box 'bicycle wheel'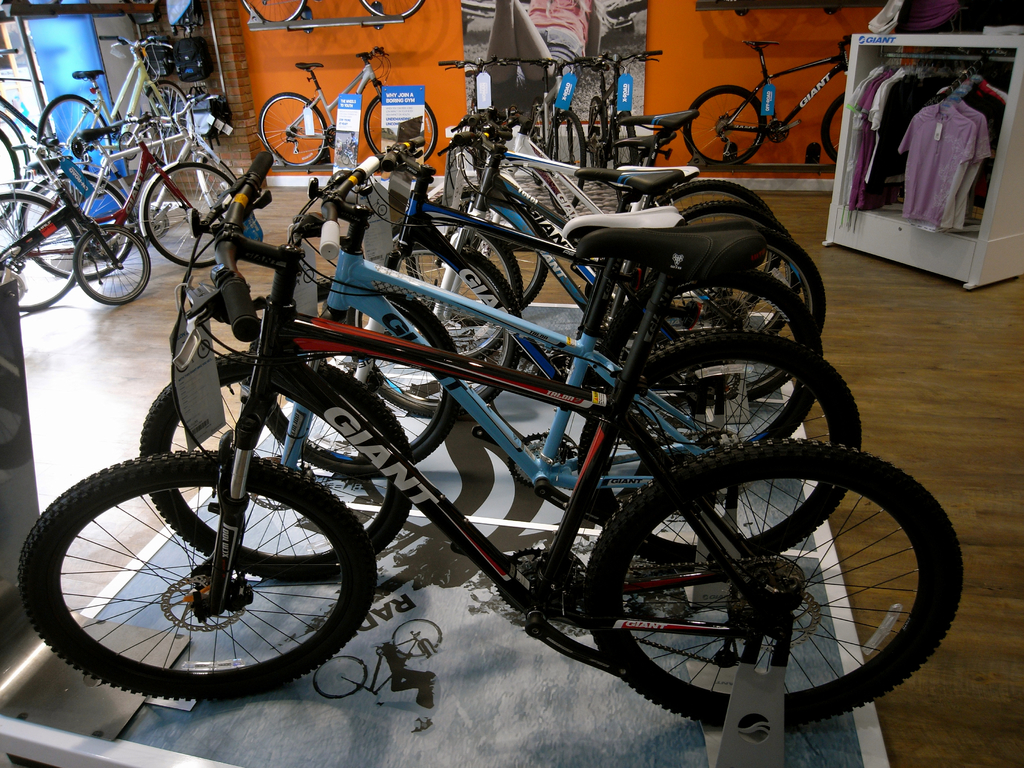
BBox(548, 431, 963, 737)
